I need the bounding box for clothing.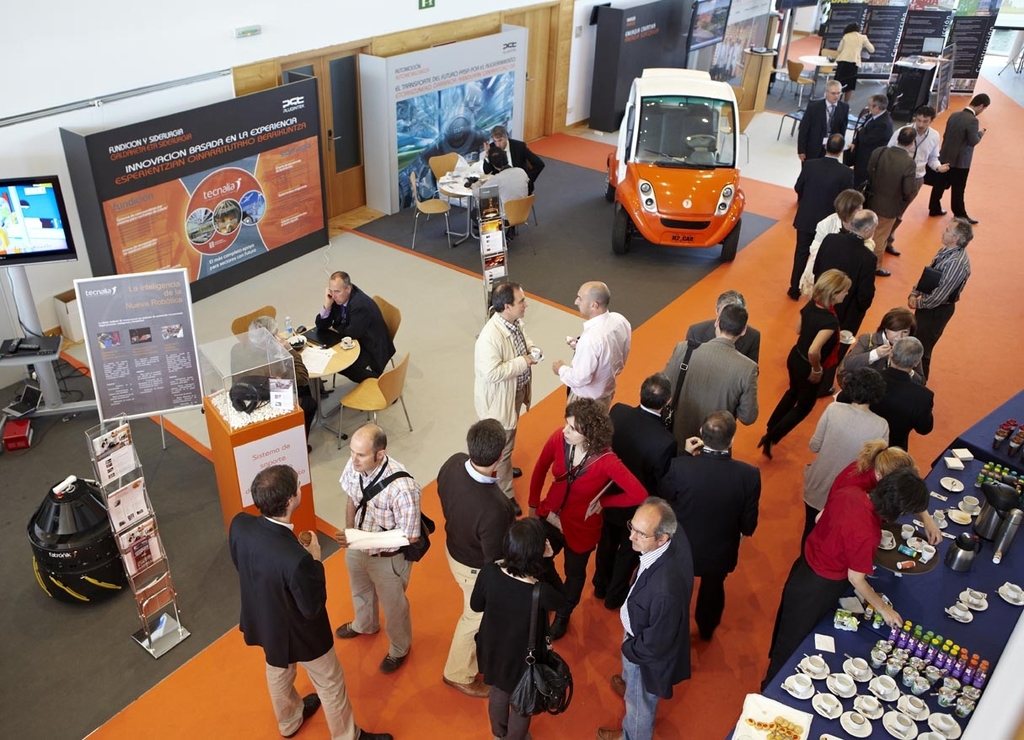
Here it is: (left=663, top=332, right=754, bottom=430).
